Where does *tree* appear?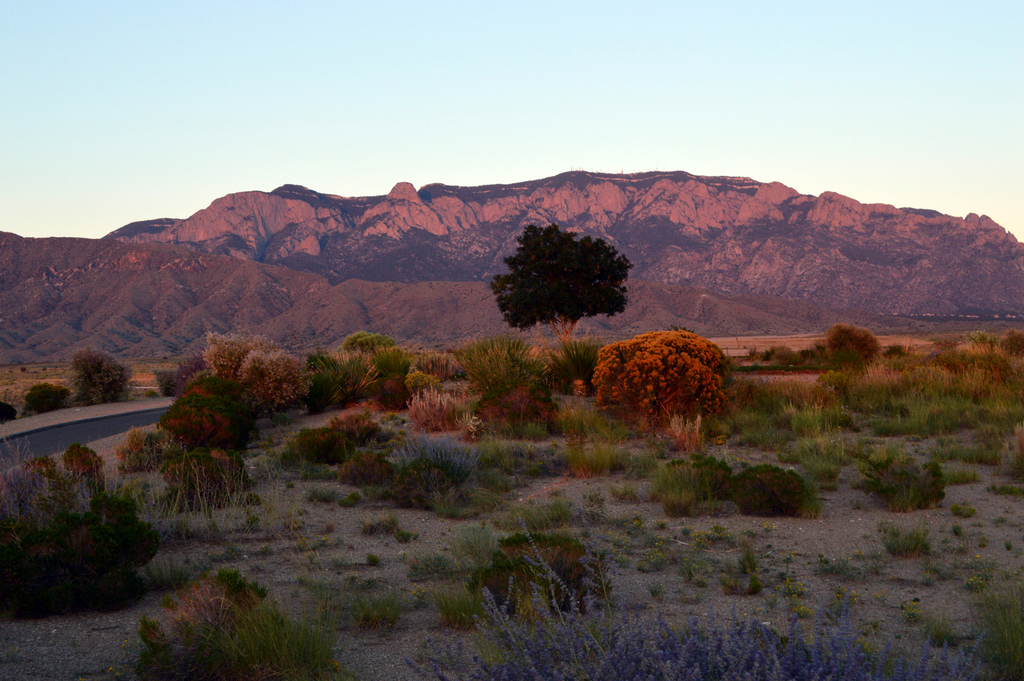
Appears at [234,342,311,419].
